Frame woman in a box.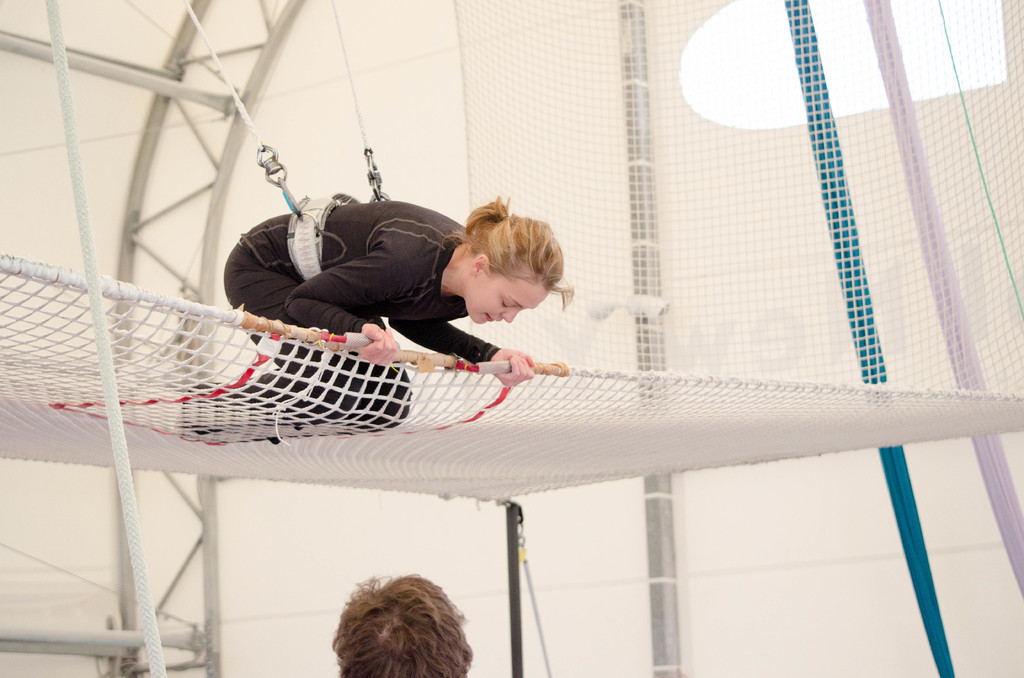
[174,193,577,448].
